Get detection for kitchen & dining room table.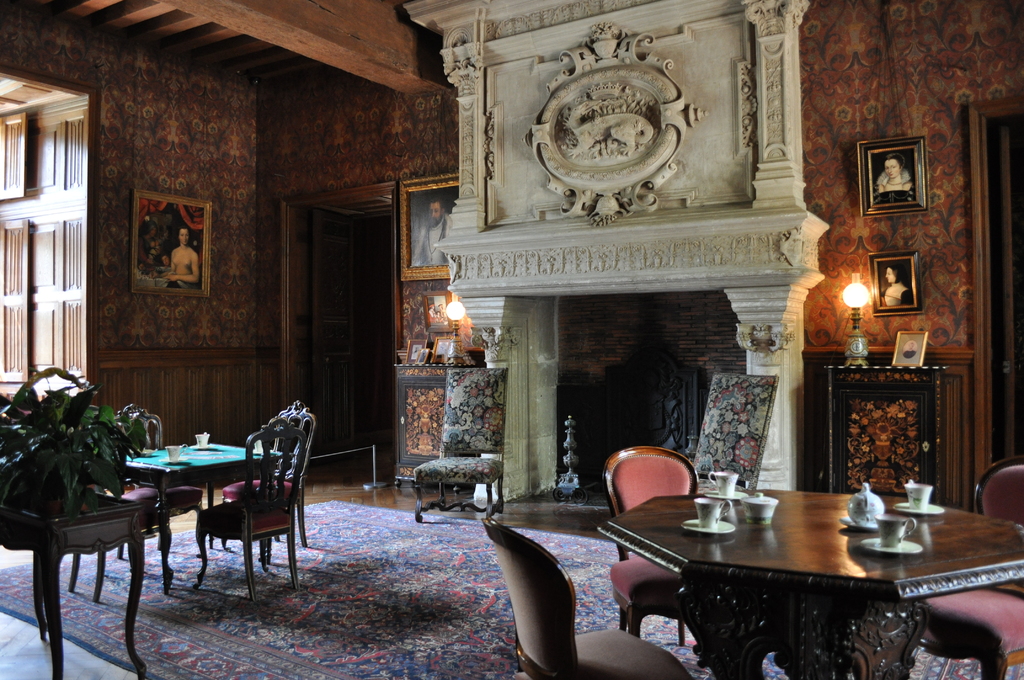
Detection: detection(69, 429, 291, 590).
